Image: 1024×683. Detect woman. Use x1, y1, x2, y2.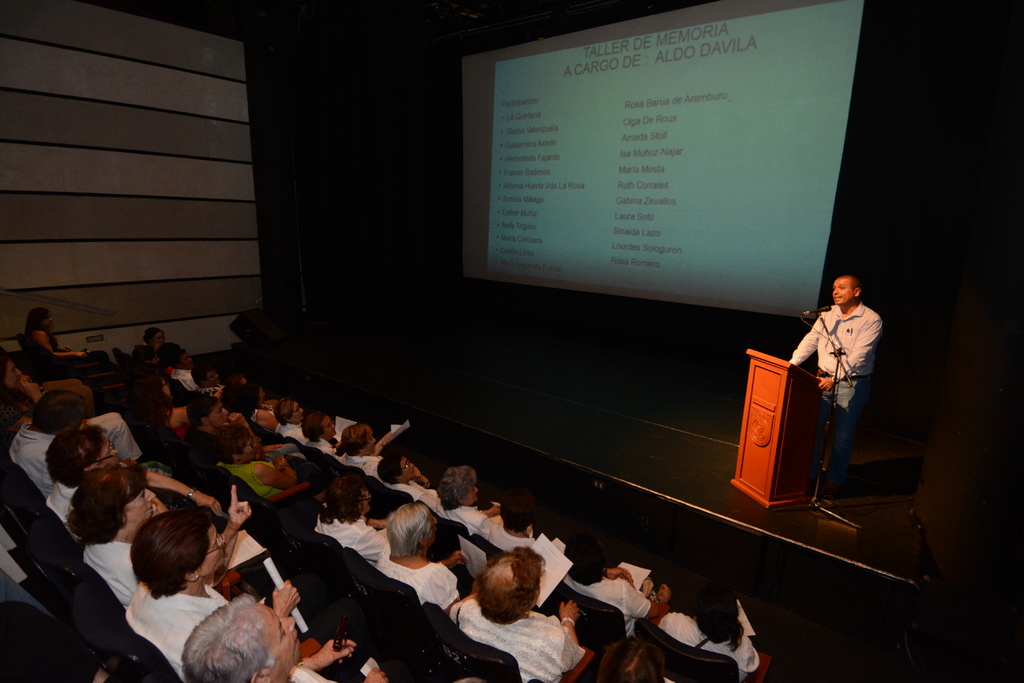
220, 380, 280, 433.
